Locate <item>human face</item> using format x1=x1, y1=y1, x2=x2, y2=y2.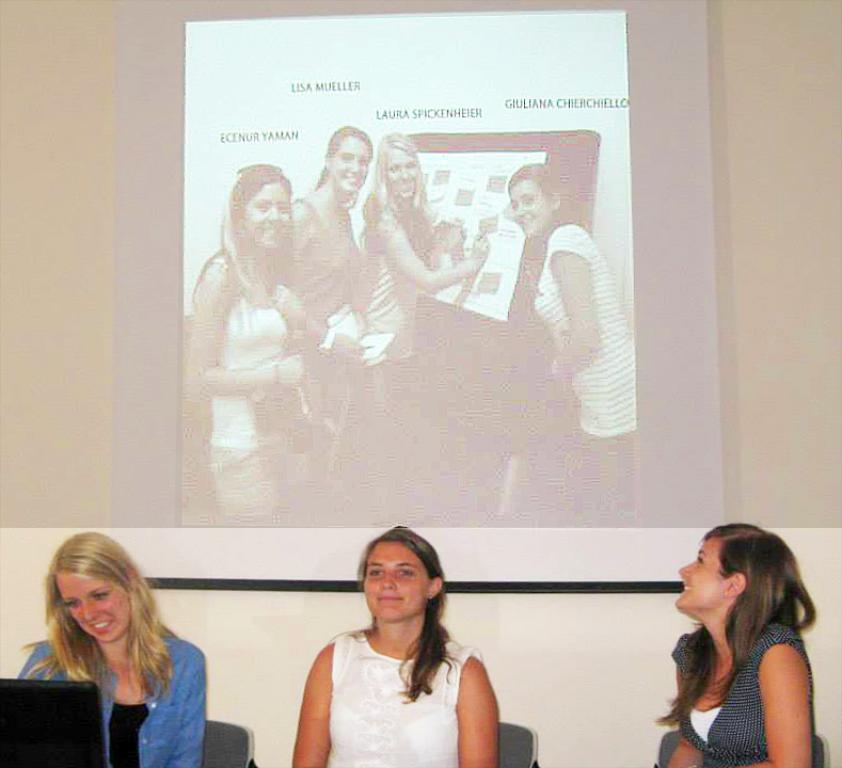
x1=512, y1=182, x2=551, y2=233.
